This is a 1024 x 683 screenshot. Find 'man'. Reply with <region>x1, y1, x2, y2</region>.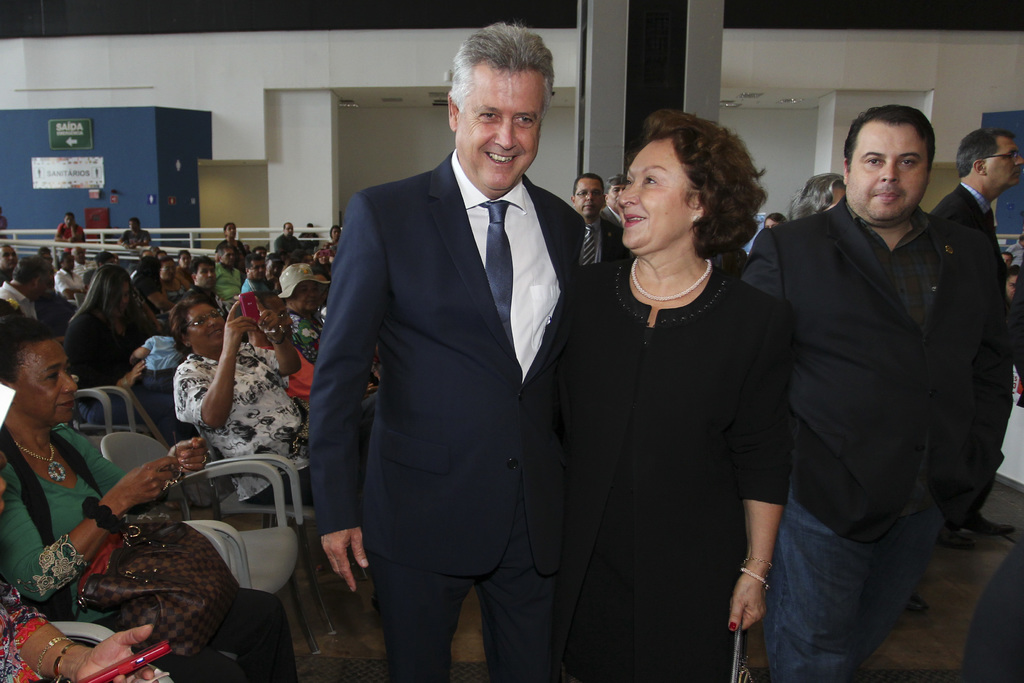
<region>273, 224, 320, 252</region>.
